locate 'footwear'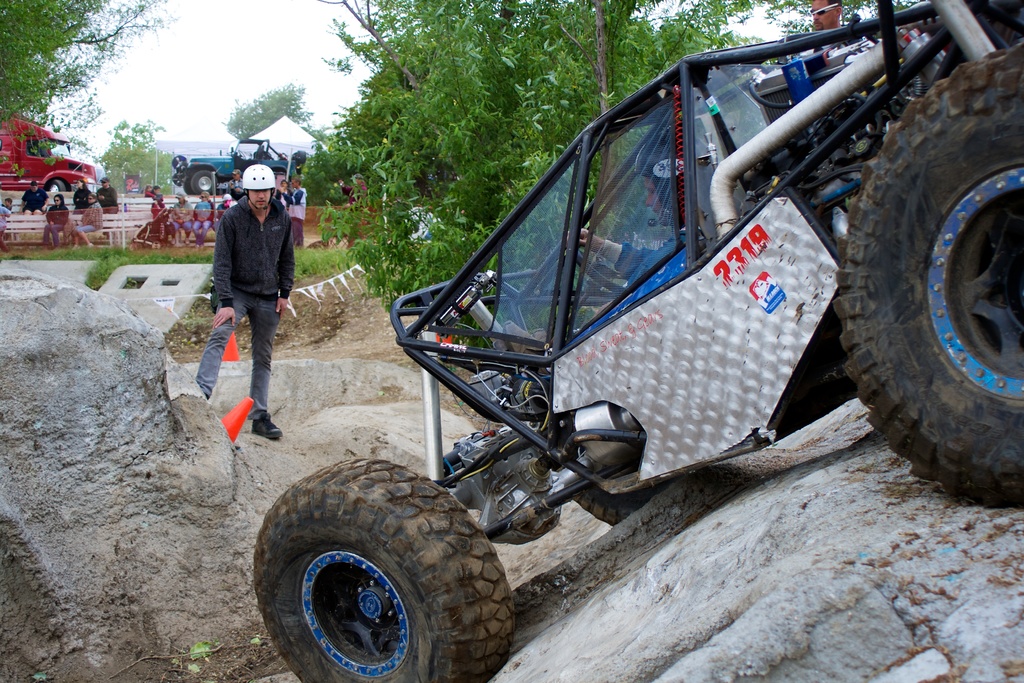
169 238 177 245
